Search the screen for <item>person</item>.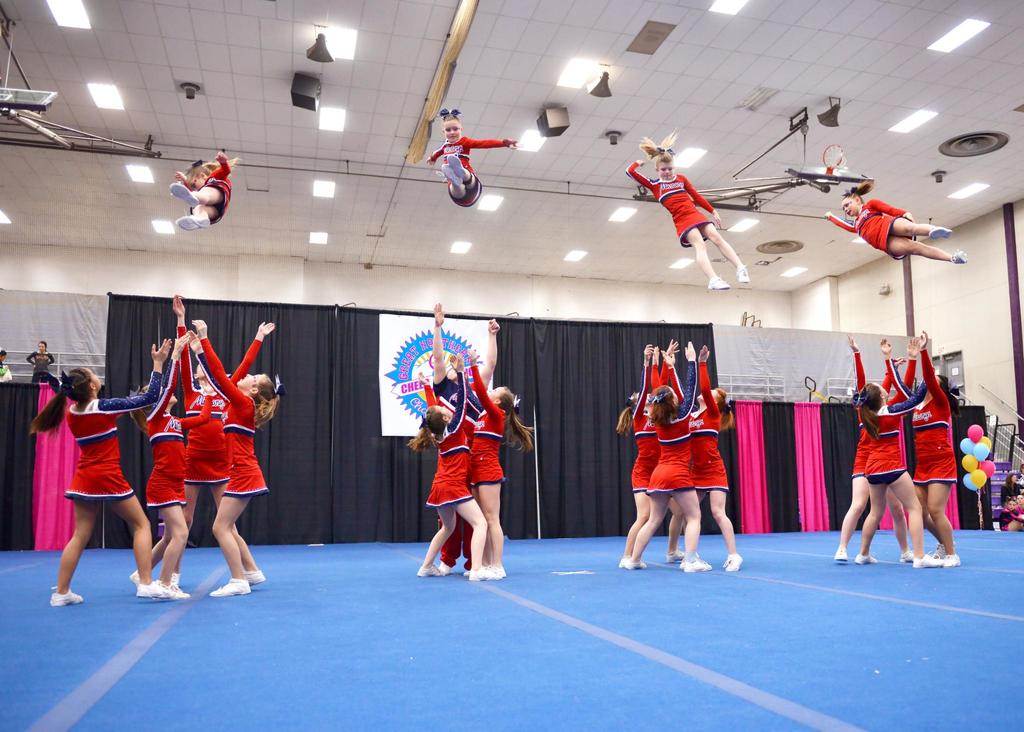
Found at rect(173, 147, 233, 229).
